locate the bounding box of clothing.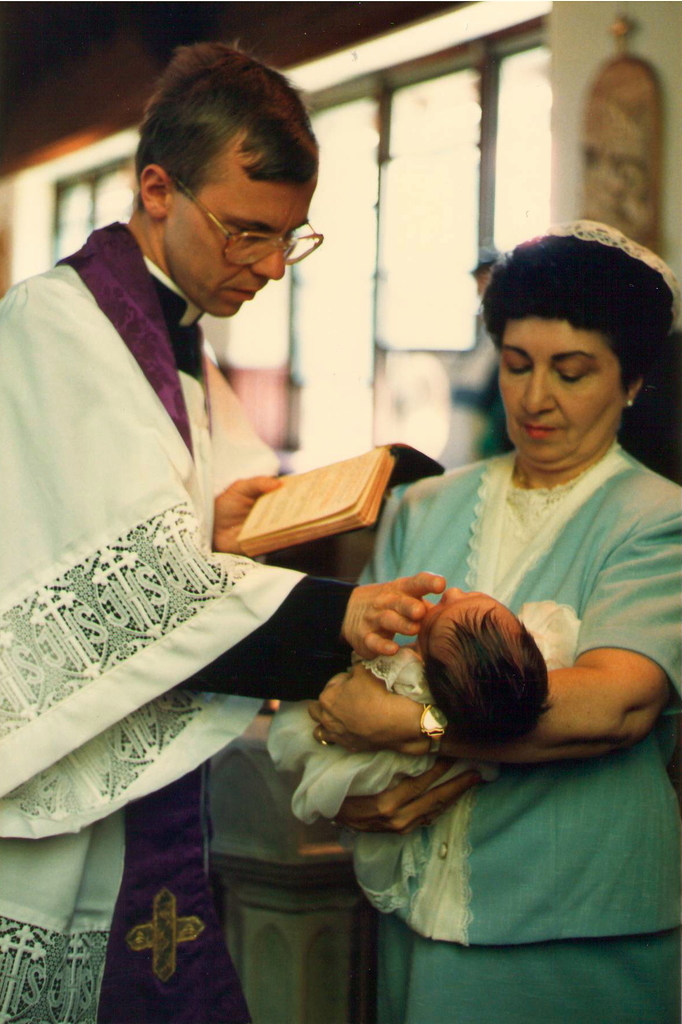
Bounding box: bbox(0, 220, 357, 1023).
